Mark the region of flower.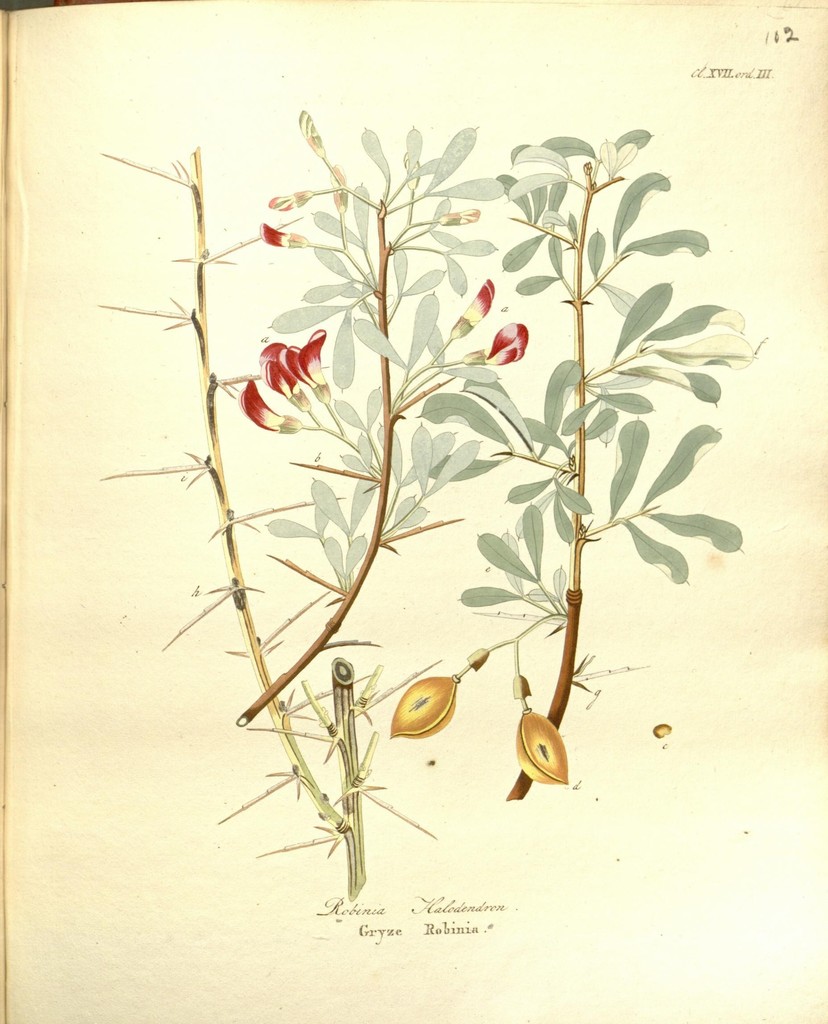
Region: BBox(268, 186, 316, 209).
